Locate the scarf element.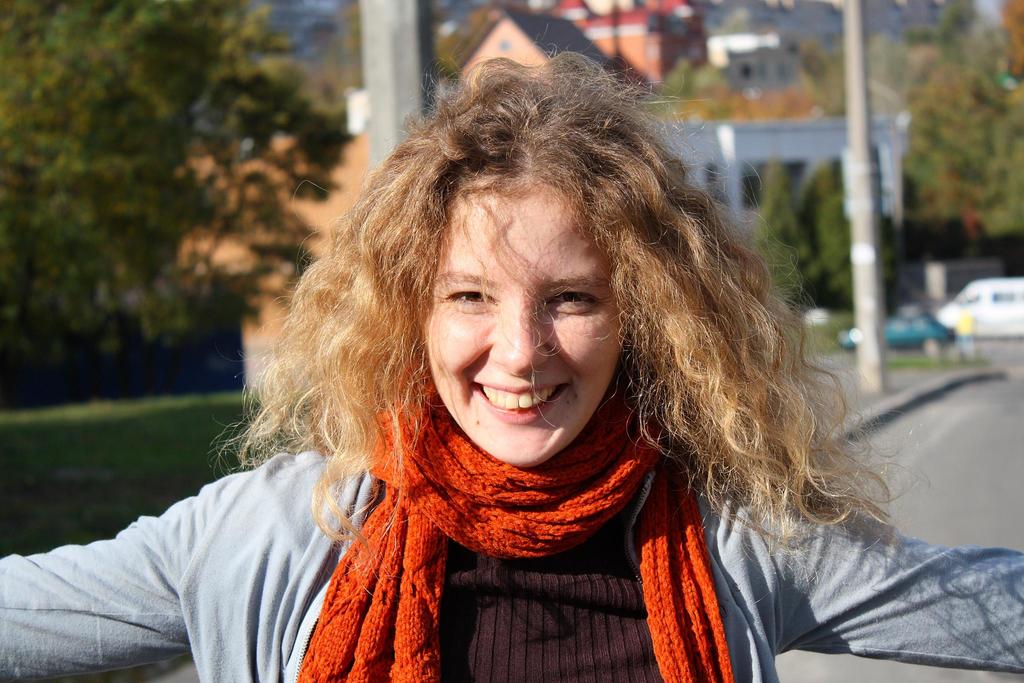
Element bbox: (x1=301, y1=354, x2=746, y2=682).
